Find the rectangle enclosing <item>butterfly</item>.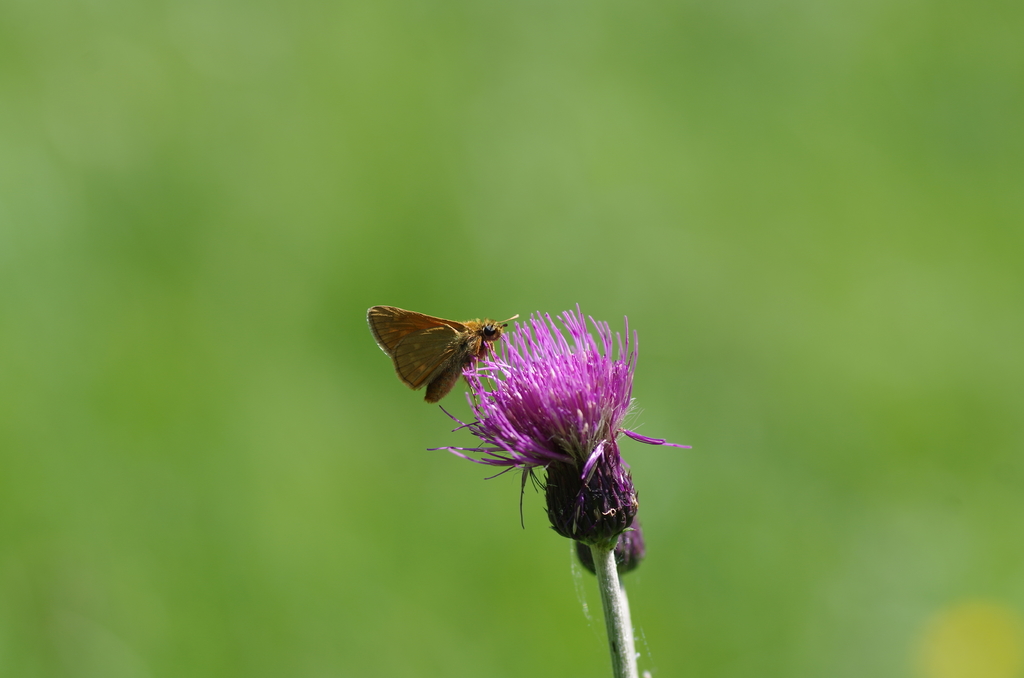
[363, 300, 526, 431].
